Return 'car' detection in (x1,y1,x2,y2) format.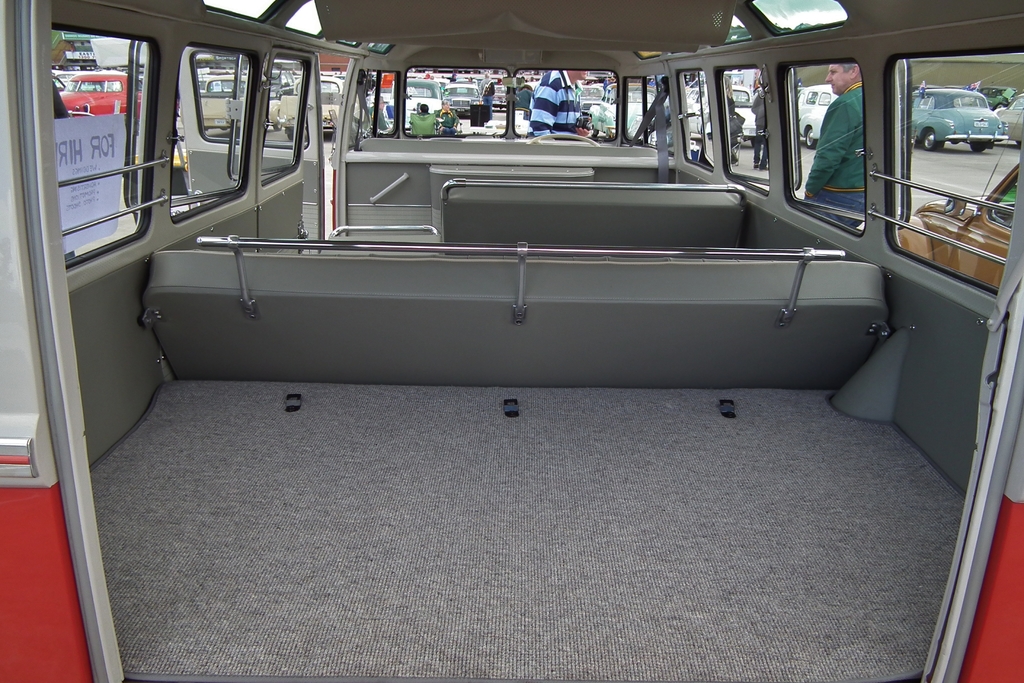
(589,82,657,135).
